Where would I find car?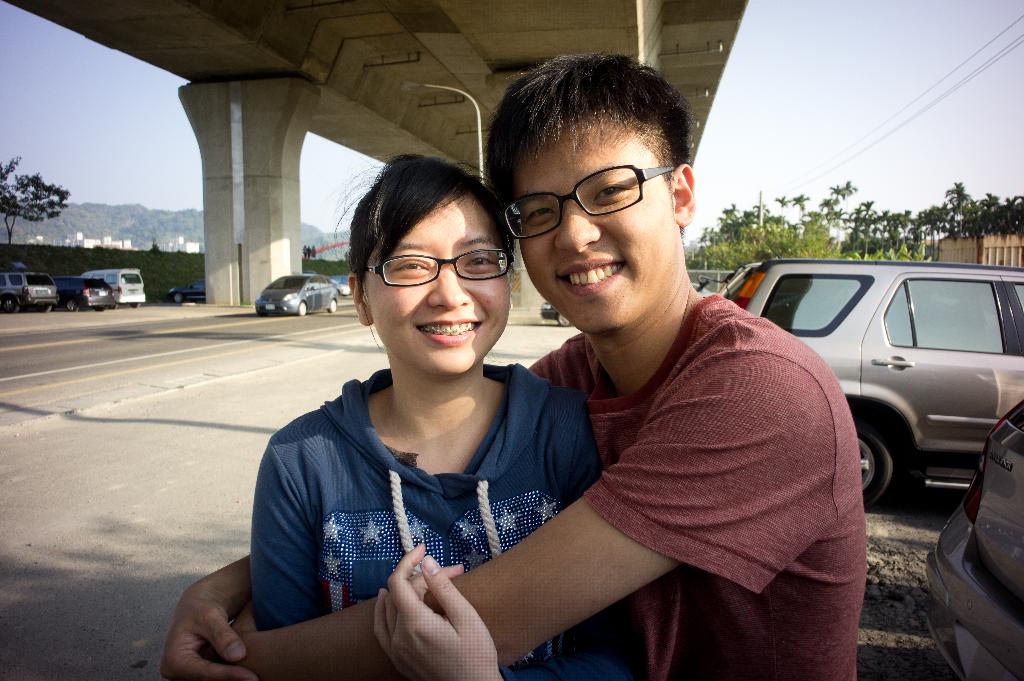
At region(924, 399, 1023, 680).
